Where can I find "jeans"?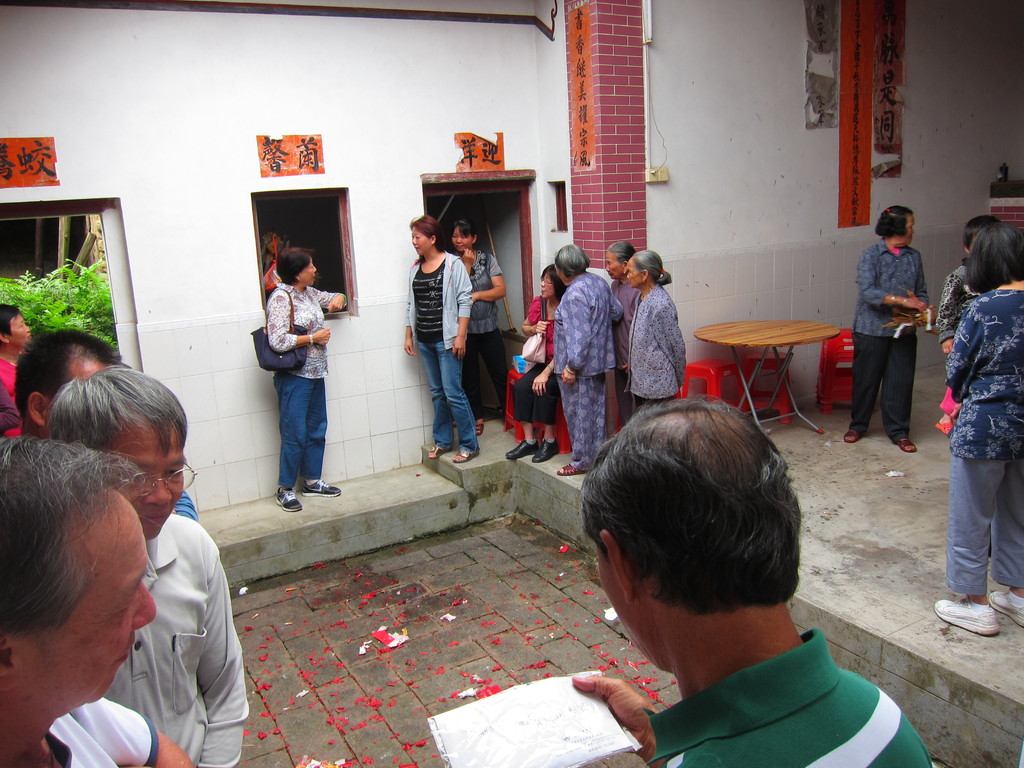
You can find it at crop(952, 460, 1023, 592).
